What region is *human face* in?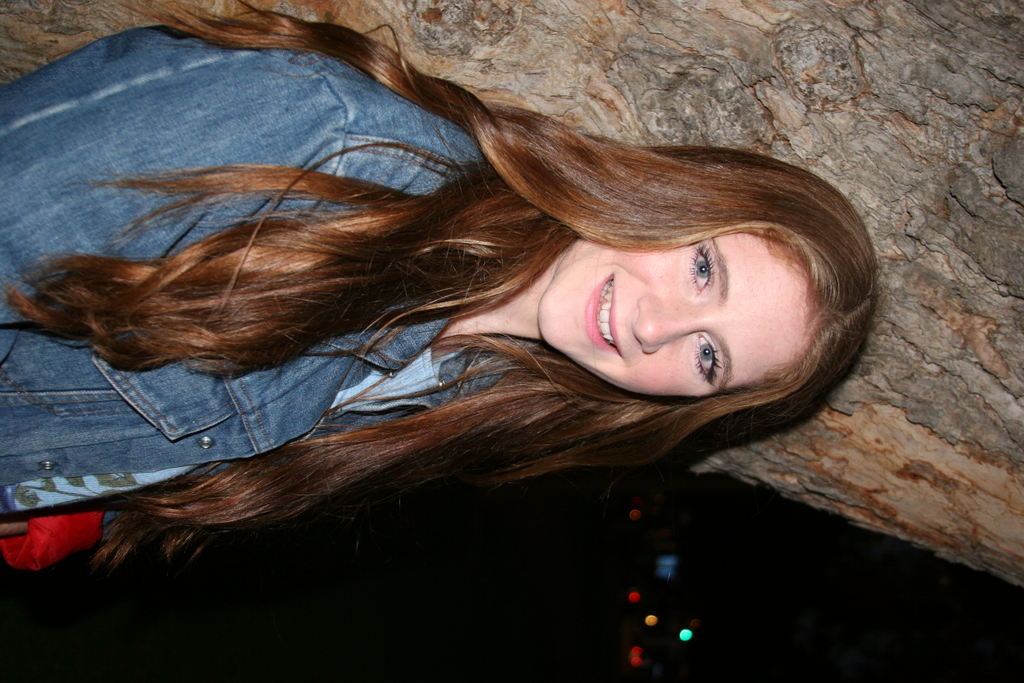
532 231 810 399.
